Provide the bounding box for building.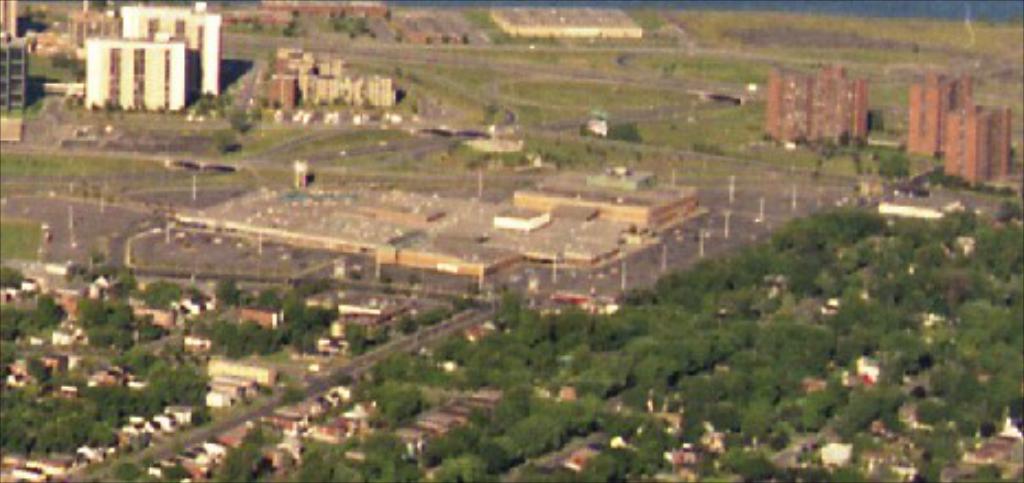
crop(947, 108, 987, 182).
